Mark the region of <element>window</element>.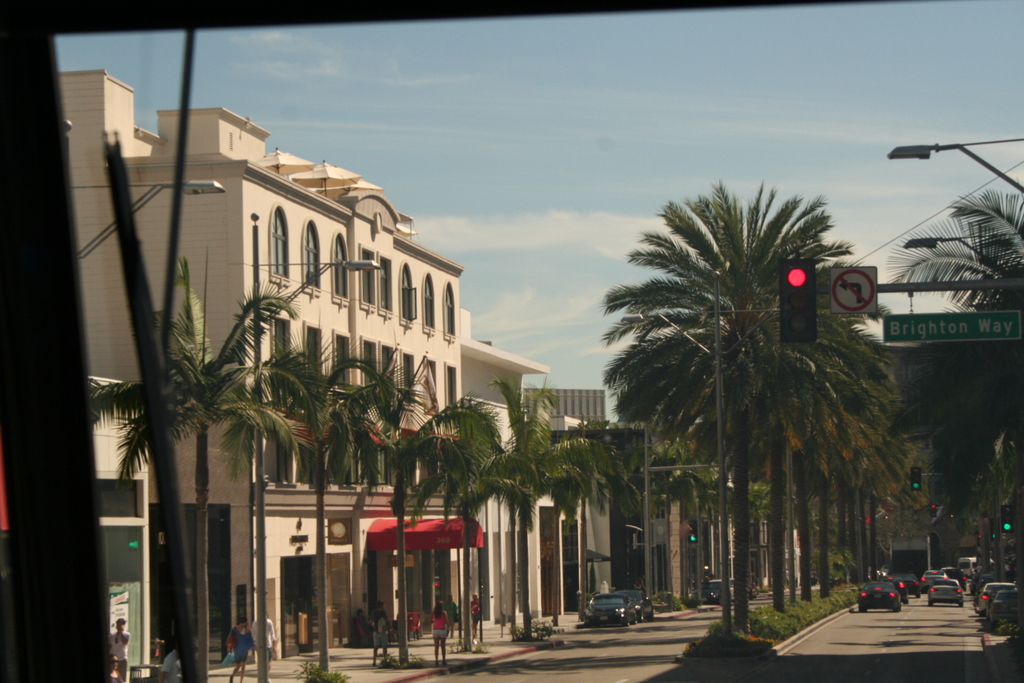
Region: box=[362, 338, 379, 396].
